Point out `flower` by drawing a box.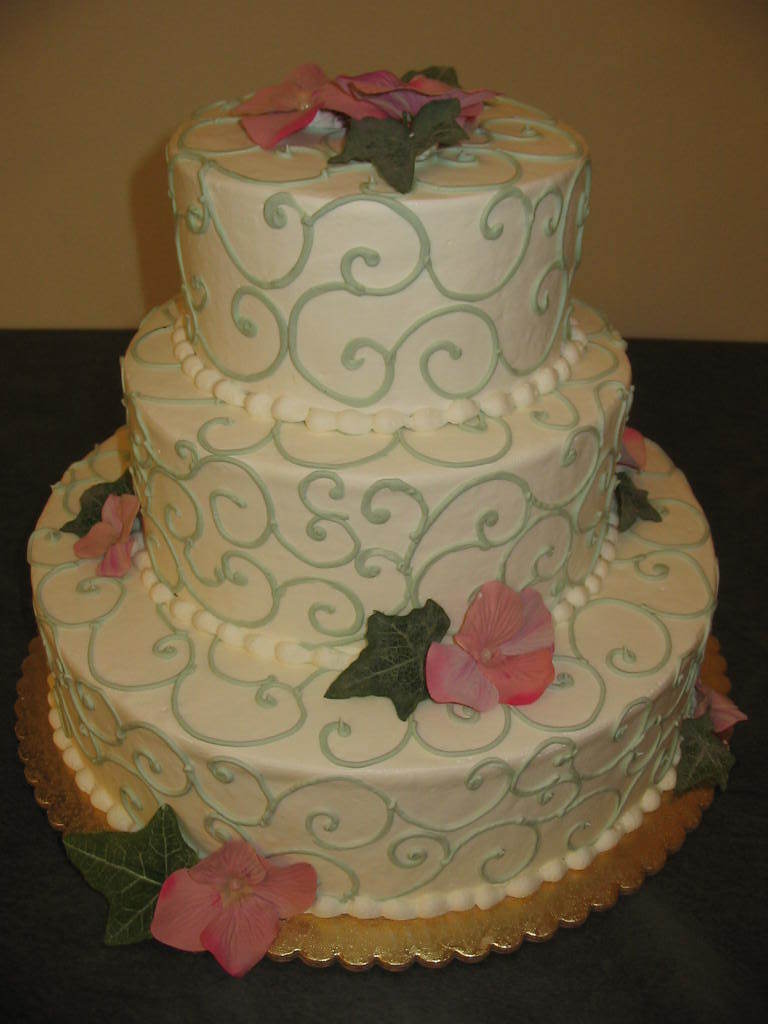
224,57,389,157.
